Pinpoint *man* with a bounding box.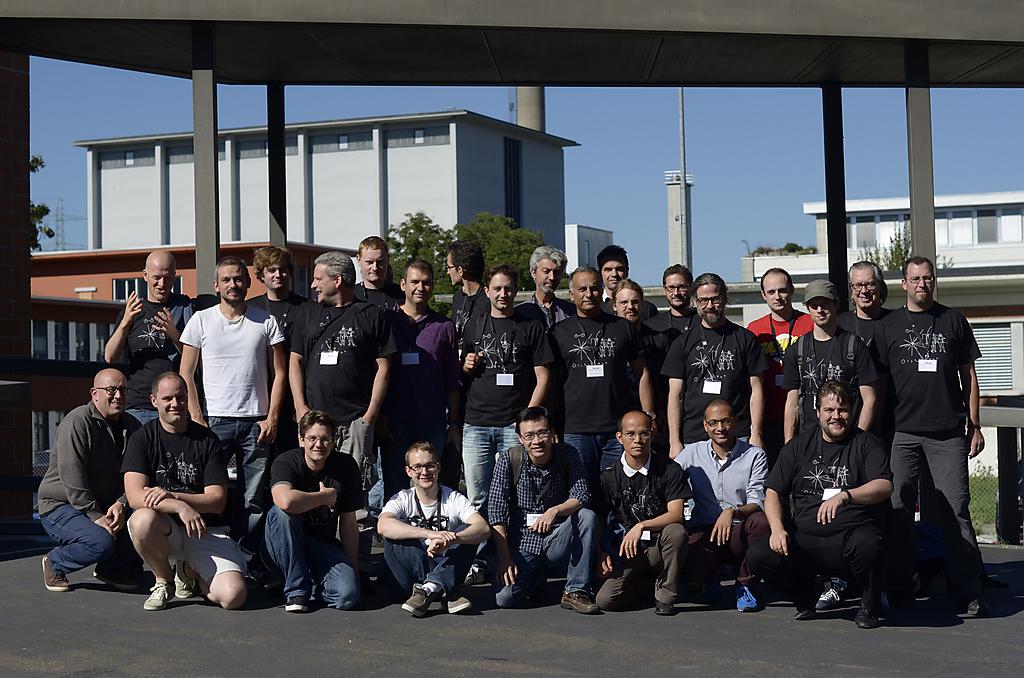
(left=660, top=401, right=779, bottom=607).
